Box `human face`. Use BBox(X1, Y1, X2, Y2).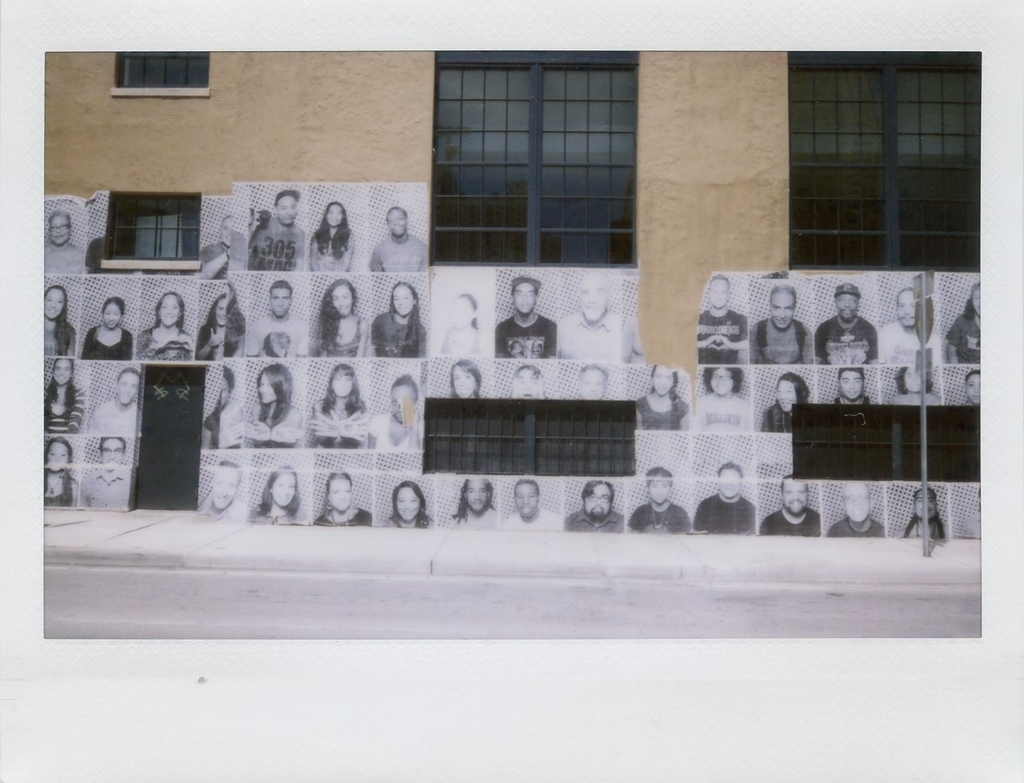
BBox(52, 360, 70, 383).
